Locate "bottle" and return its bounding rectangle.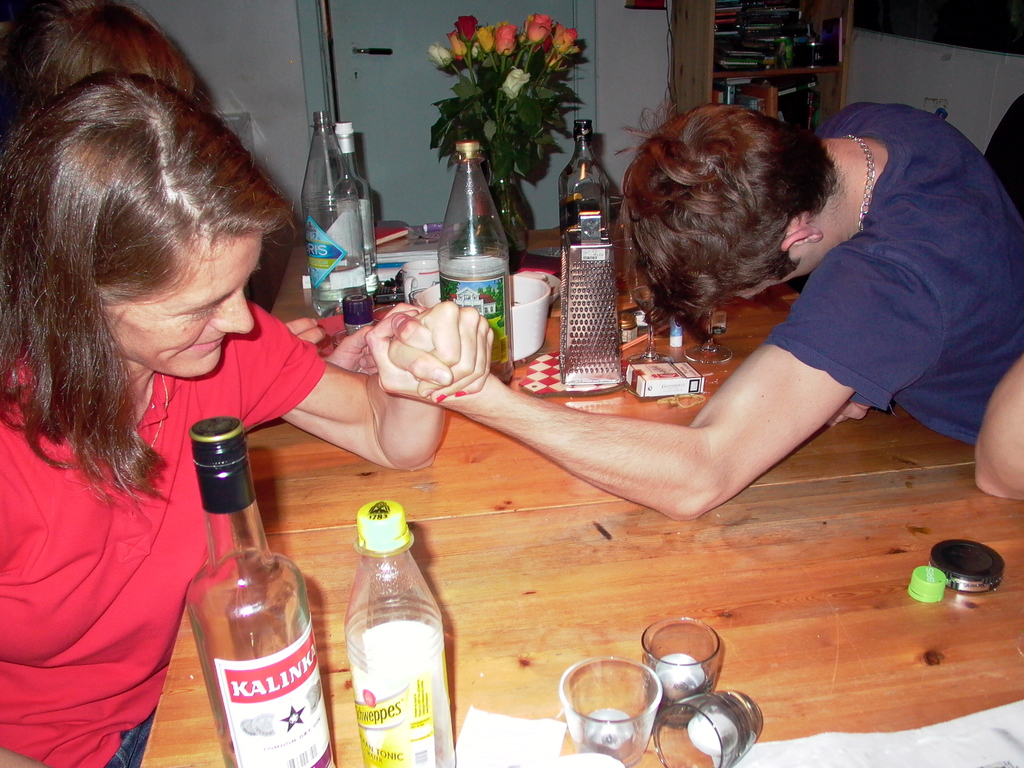
{"x1": 323, "y1": 110, "x2": 384, "y2": 300}.
